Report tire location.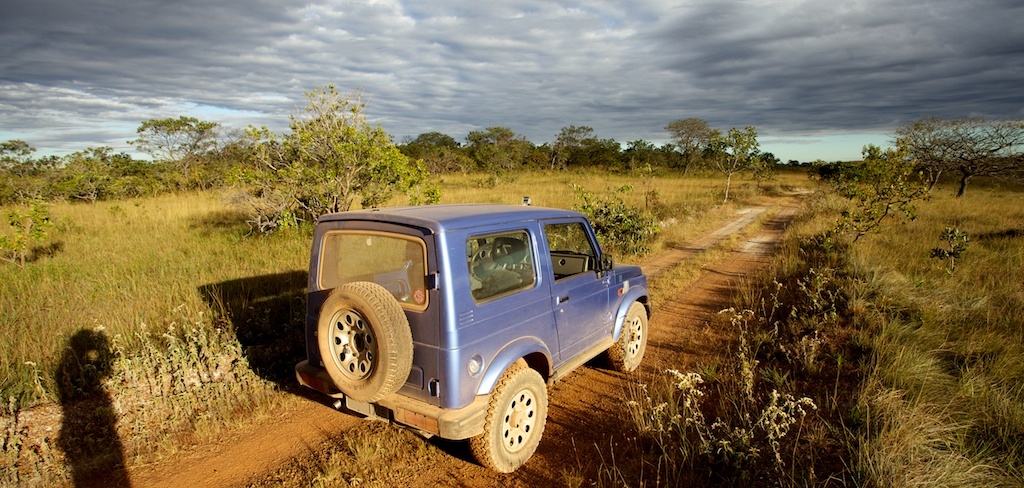
Report: BBox(610, 302, 648, 374).
